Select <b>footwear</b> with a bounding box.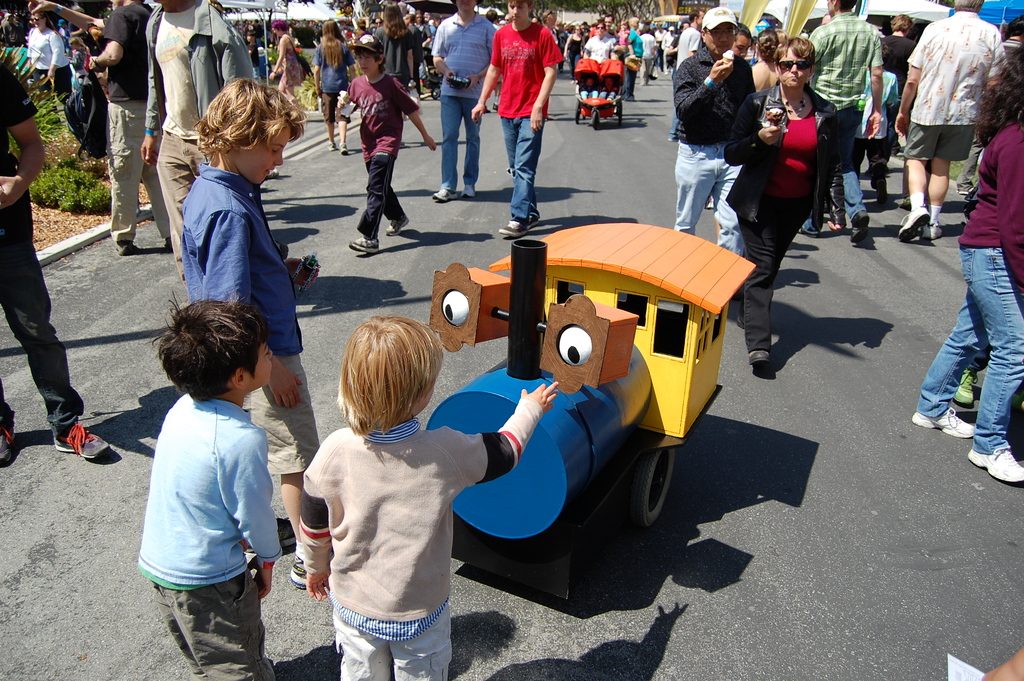
(x1=0, y1=423, x2=13, y2=466).
